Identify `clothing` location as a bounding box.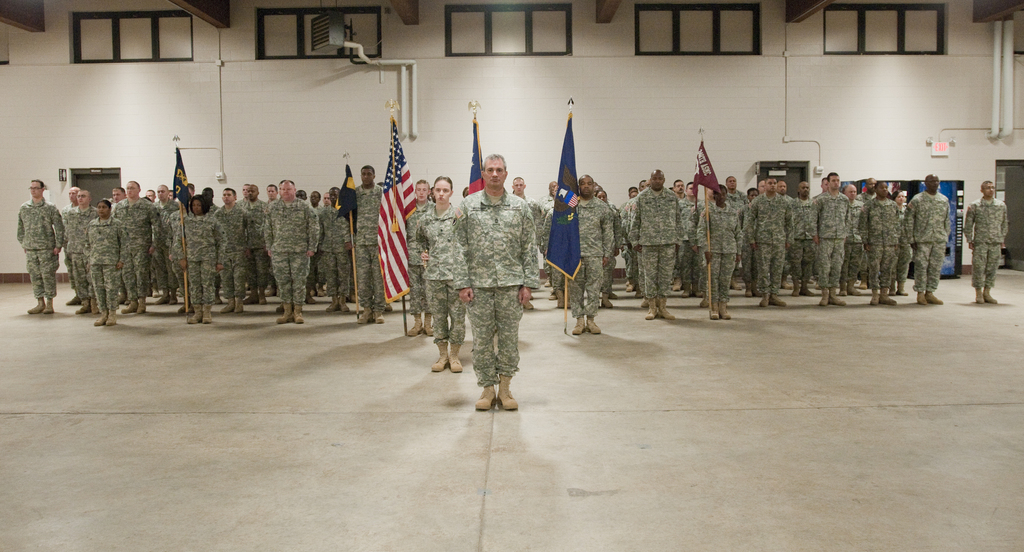
pyautogui.locateOnScreen(625, 198, 628, 279).
